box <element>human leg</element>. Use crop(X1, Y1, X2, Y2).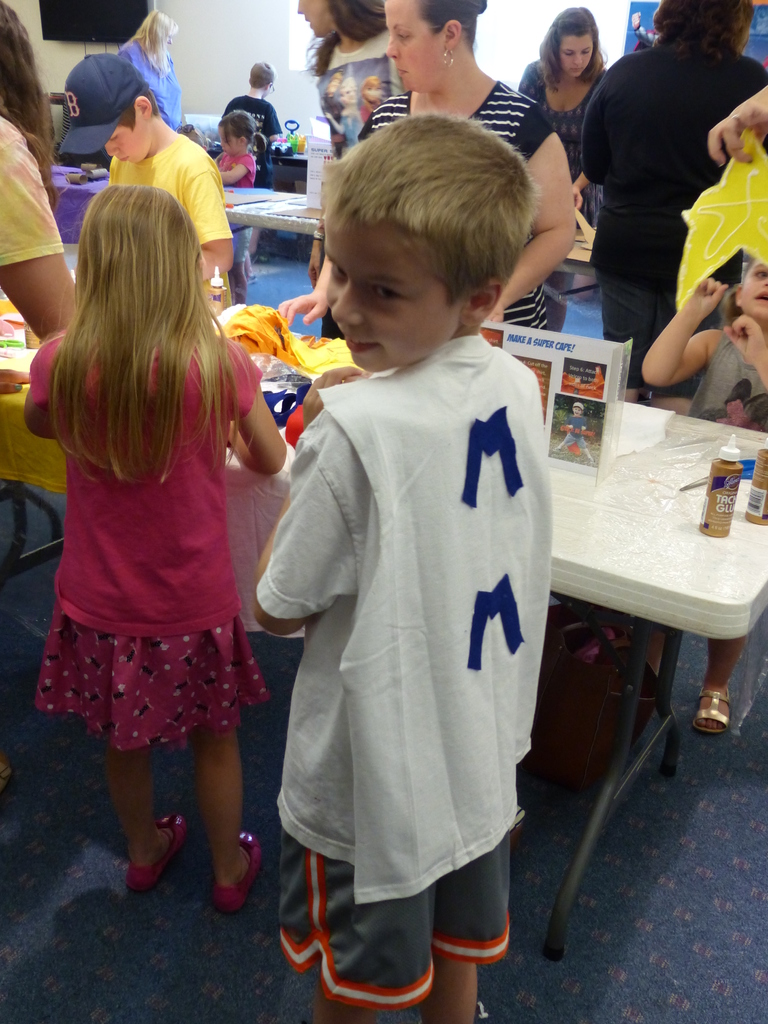
crop(228, 225, 252, 305).
